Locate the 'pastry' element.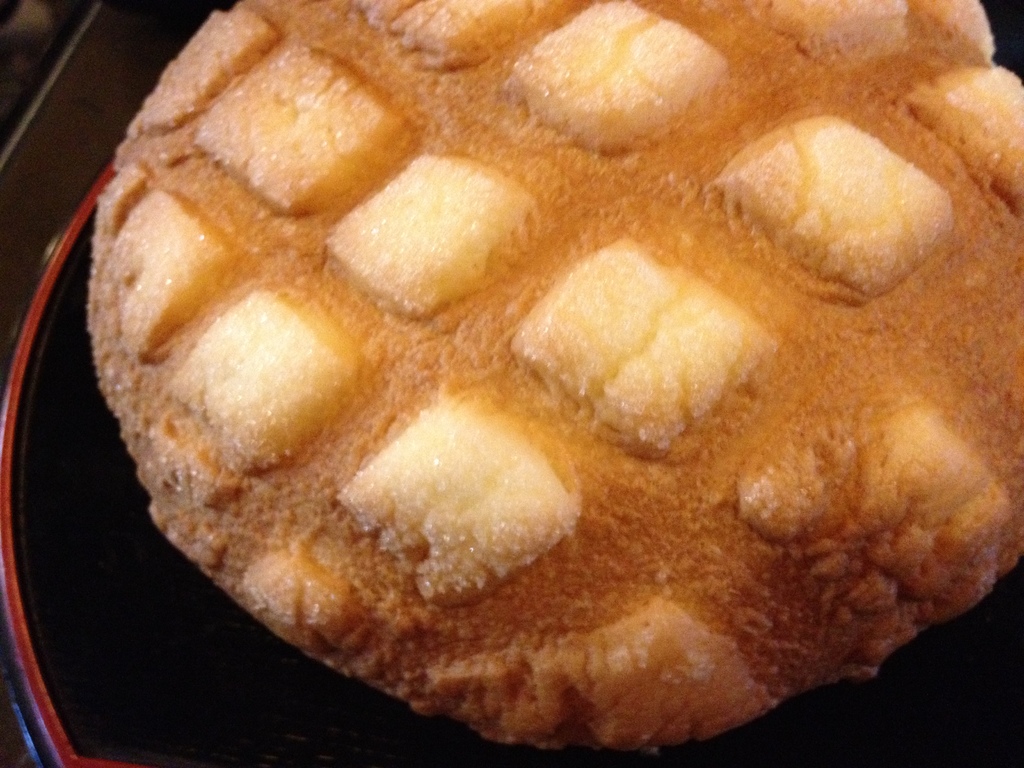
Element bbox: (85, 5, 1023, 749).
